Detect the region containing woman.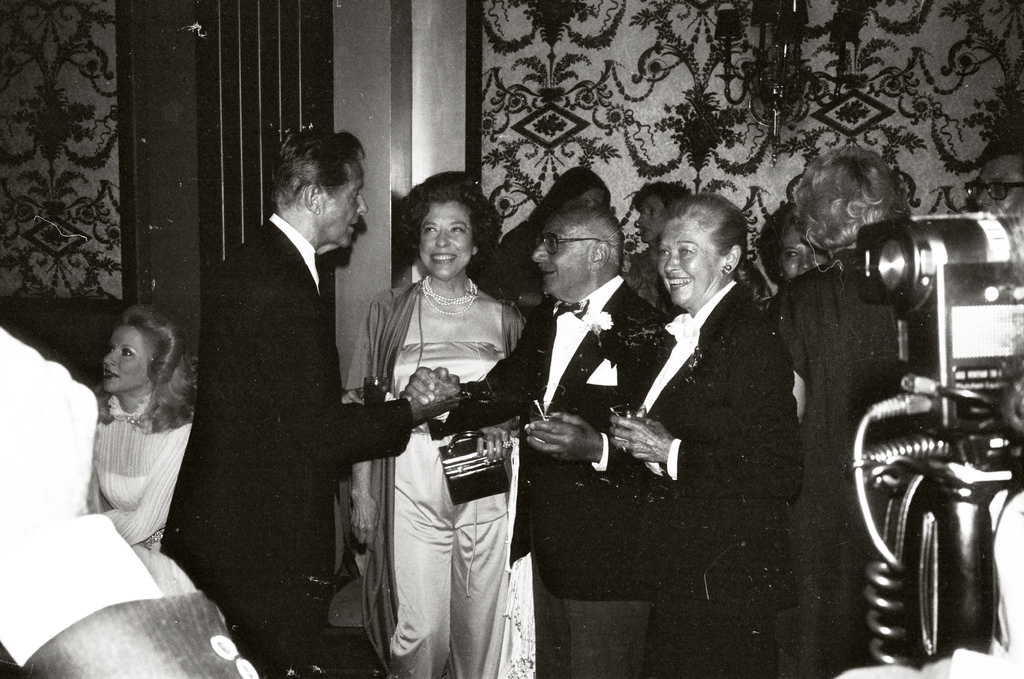
93 301 199 549.
